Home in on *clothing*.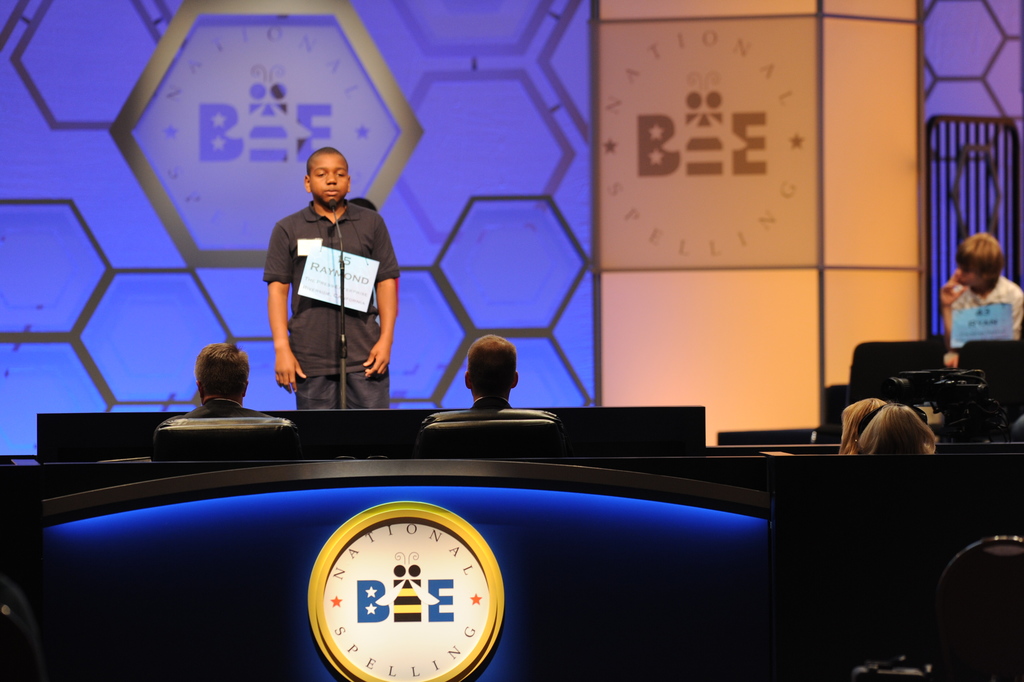
Homed in at Rect(948, 273, 1023, 343).
